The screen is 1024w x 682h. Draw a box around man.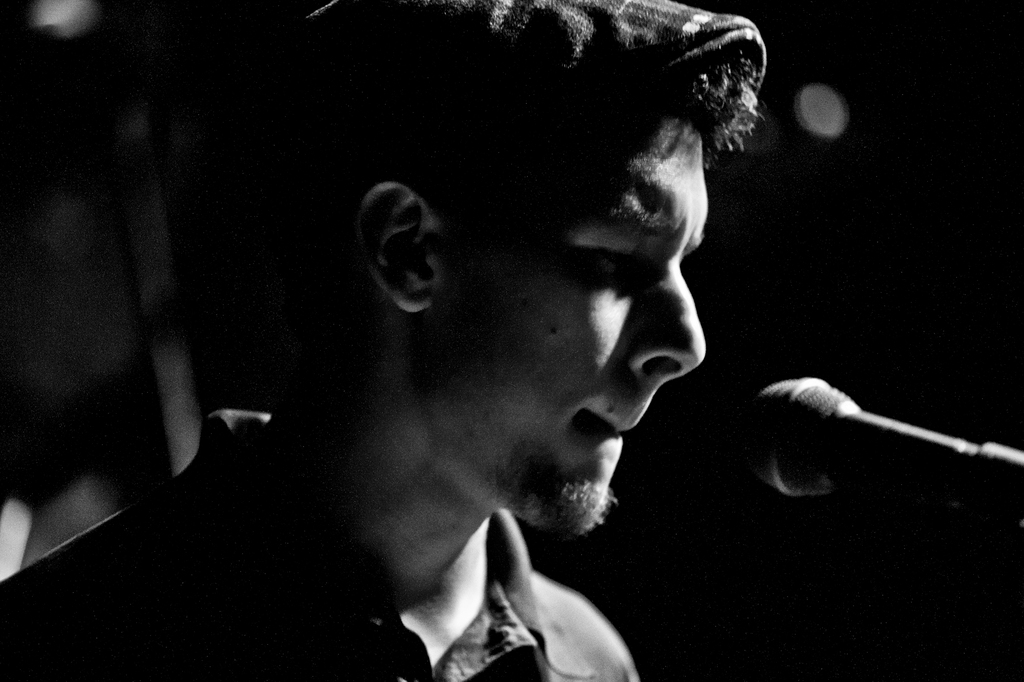
BBox(0, 0, 767, 681).
